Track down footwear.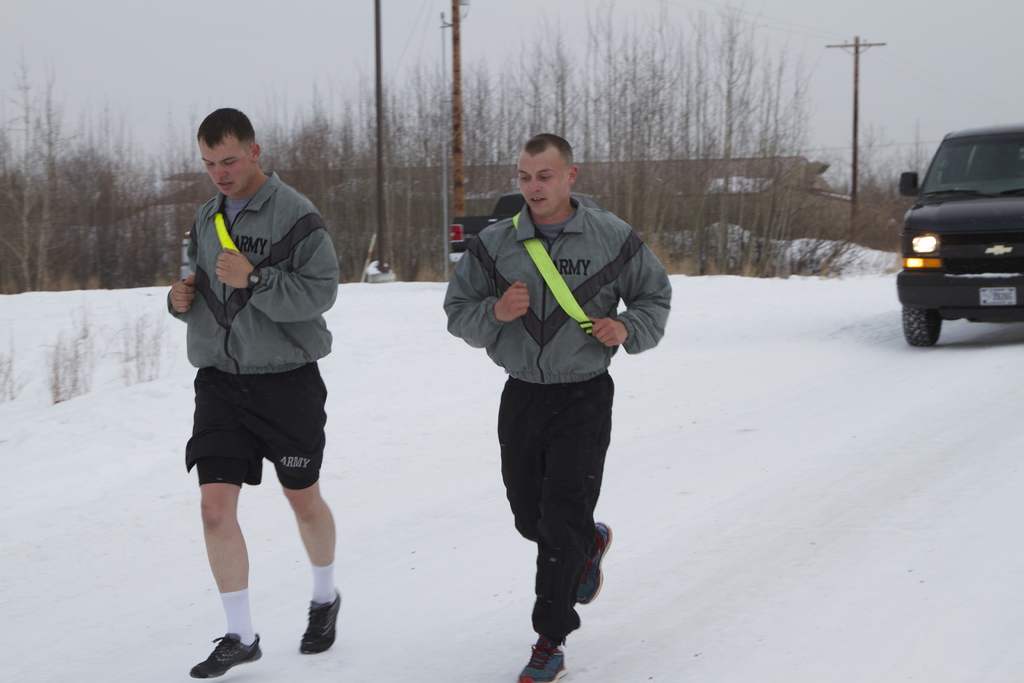
Tracked to bbox=[573, 520, 612, 603].
